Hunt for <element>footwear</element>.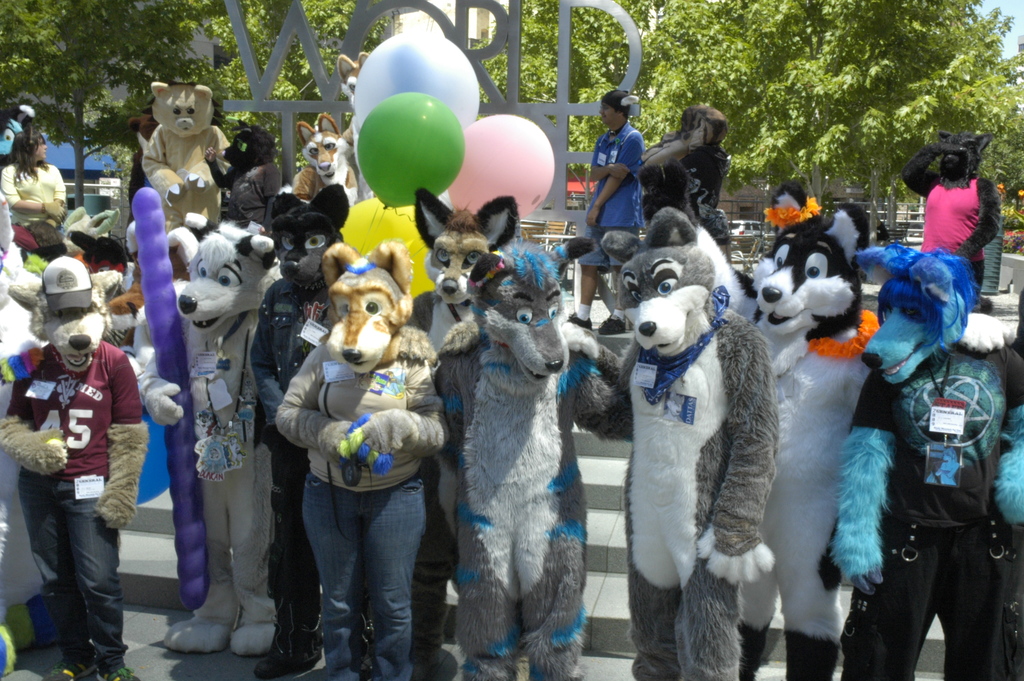
Hunted down at bbox(598, 311, 627, 335).
